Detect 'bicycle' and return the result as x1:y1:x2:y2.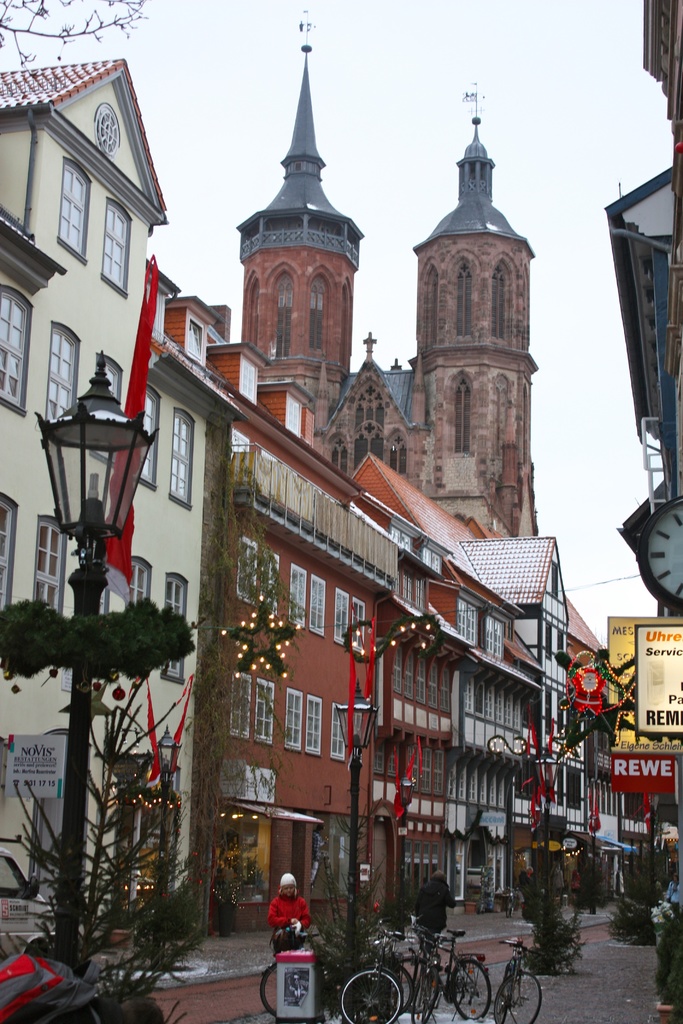
340:923:403:1023.
